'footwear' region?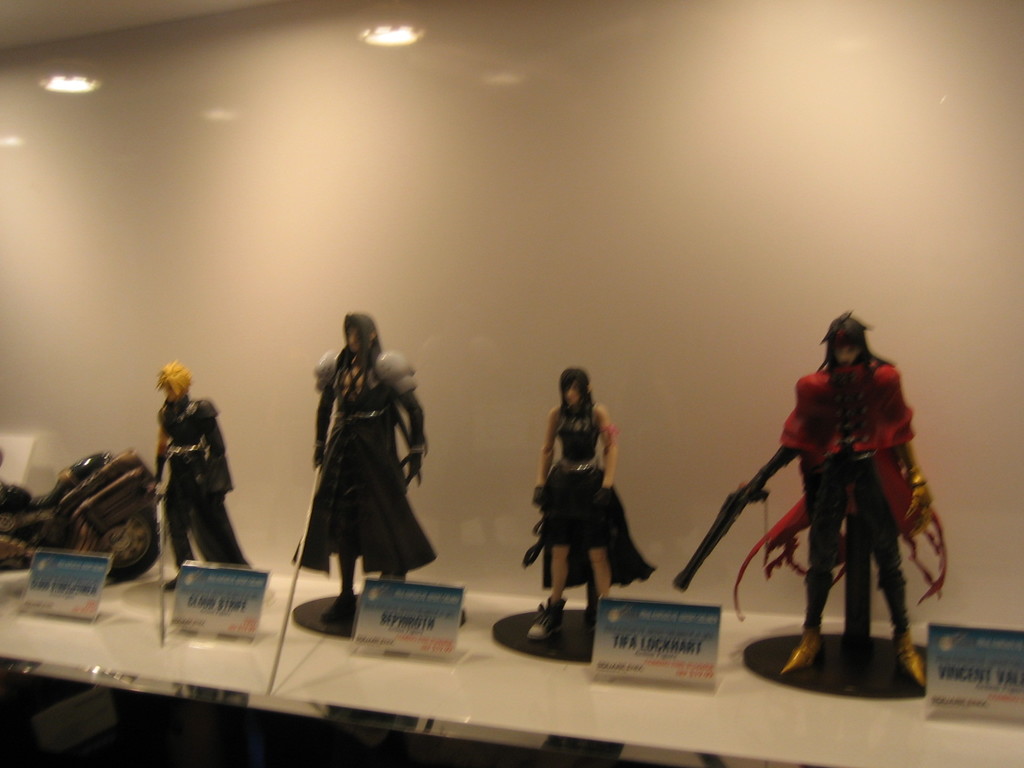
x1=534, y1=598, x2=570, y2=641
